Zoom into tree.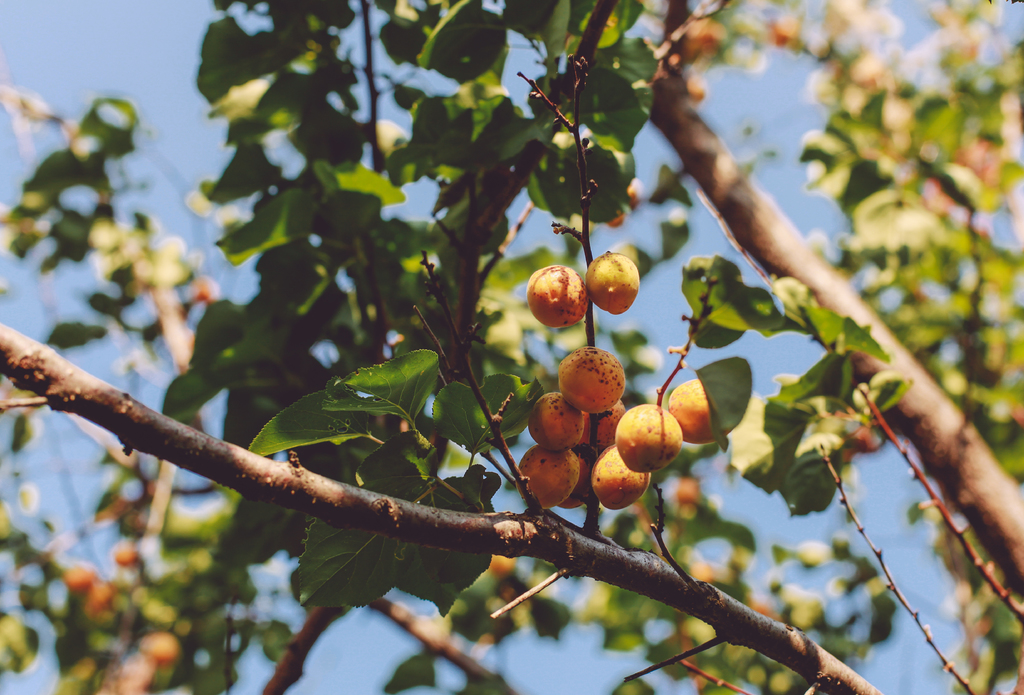
Zoom target: bbox=(0, 0, 1023, 694).
